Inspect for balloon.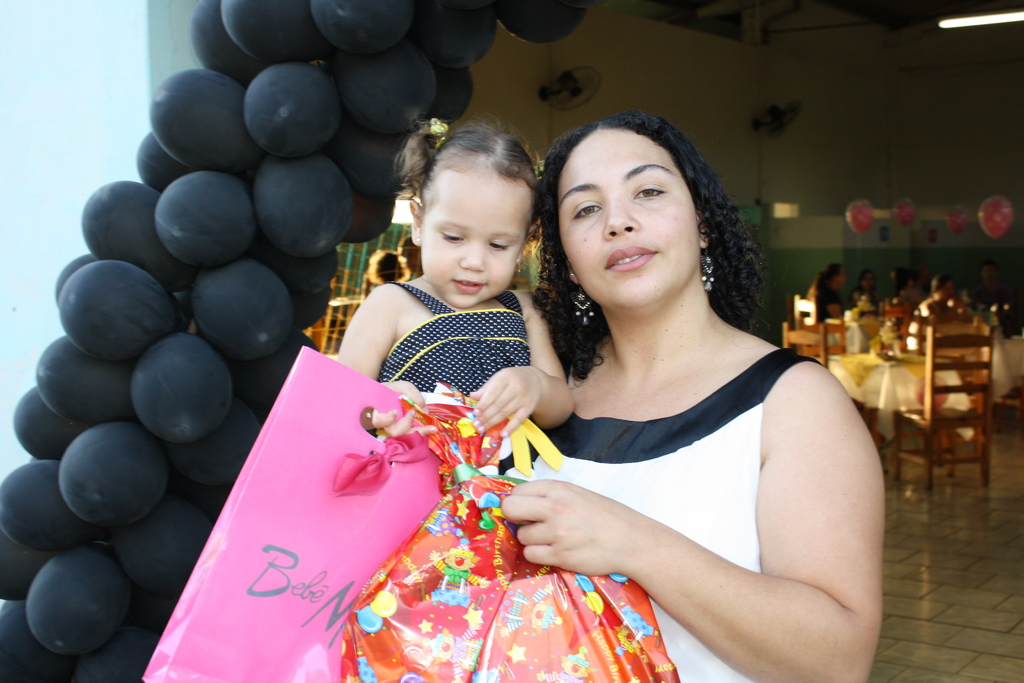
Inspection: crop(408, 0, 497, 71).
